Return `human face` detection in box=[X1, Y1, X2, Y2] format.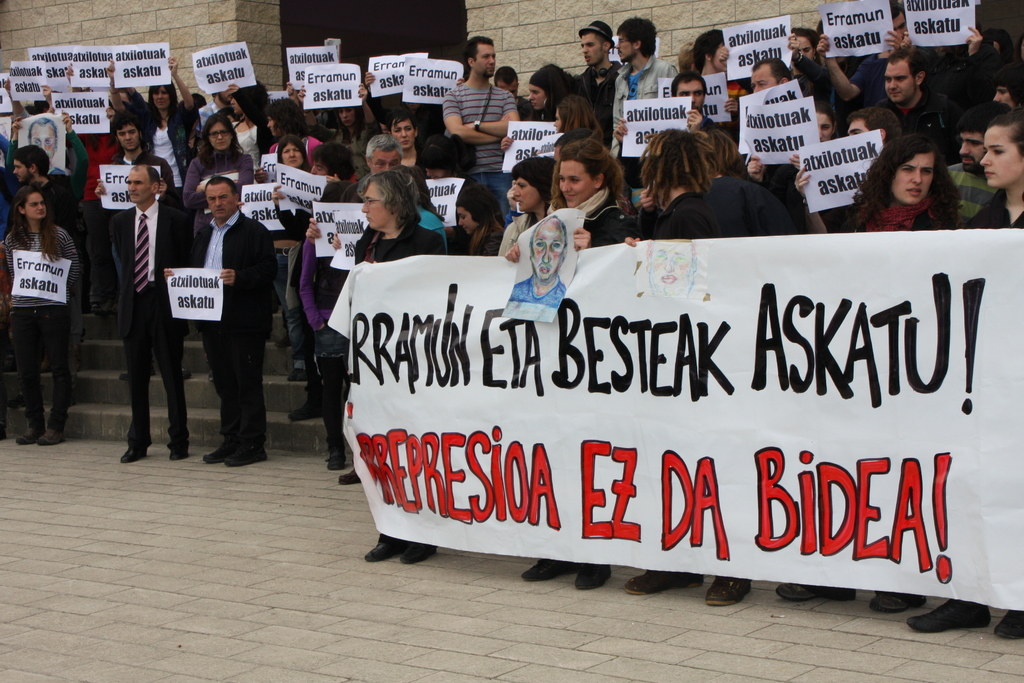
box=[751, 70, 778, 94].
